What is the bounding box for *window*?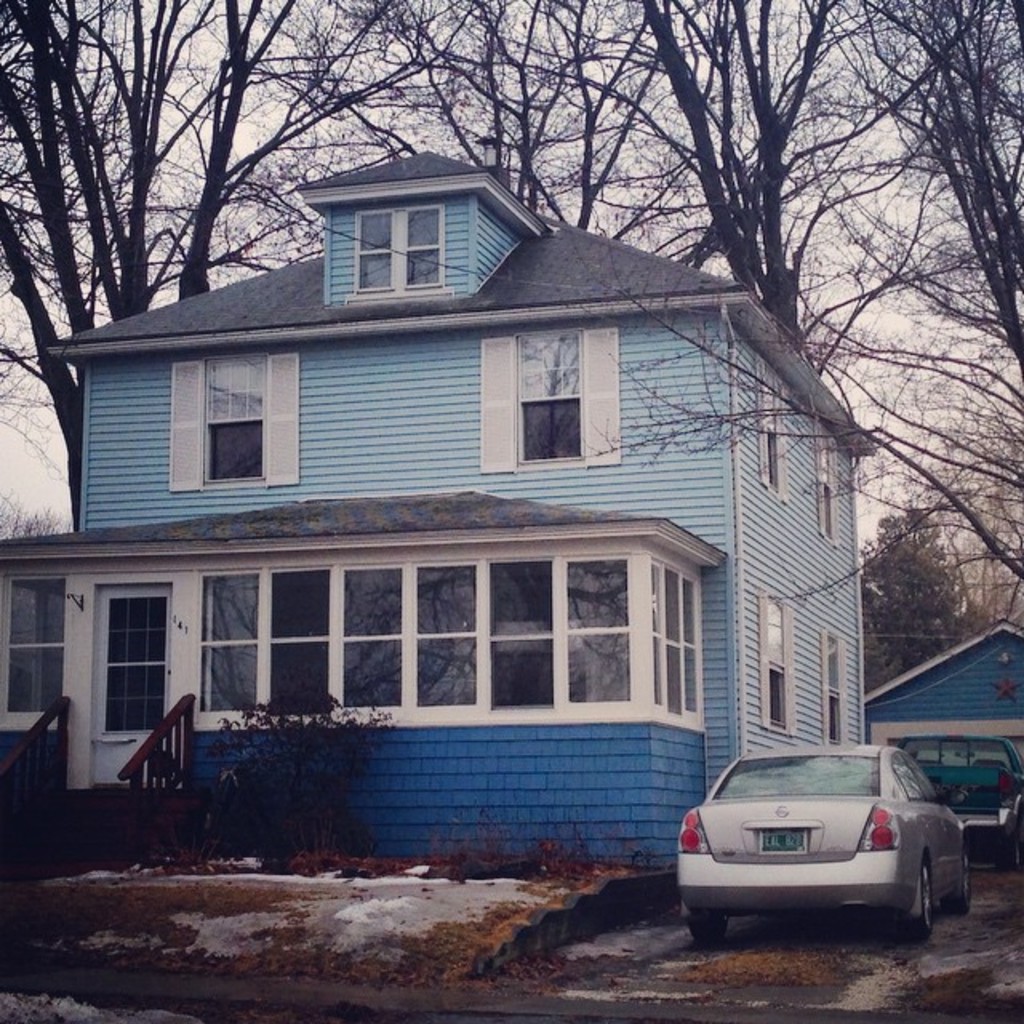
(x1=198, y1=346, x2=277, y2=494).
